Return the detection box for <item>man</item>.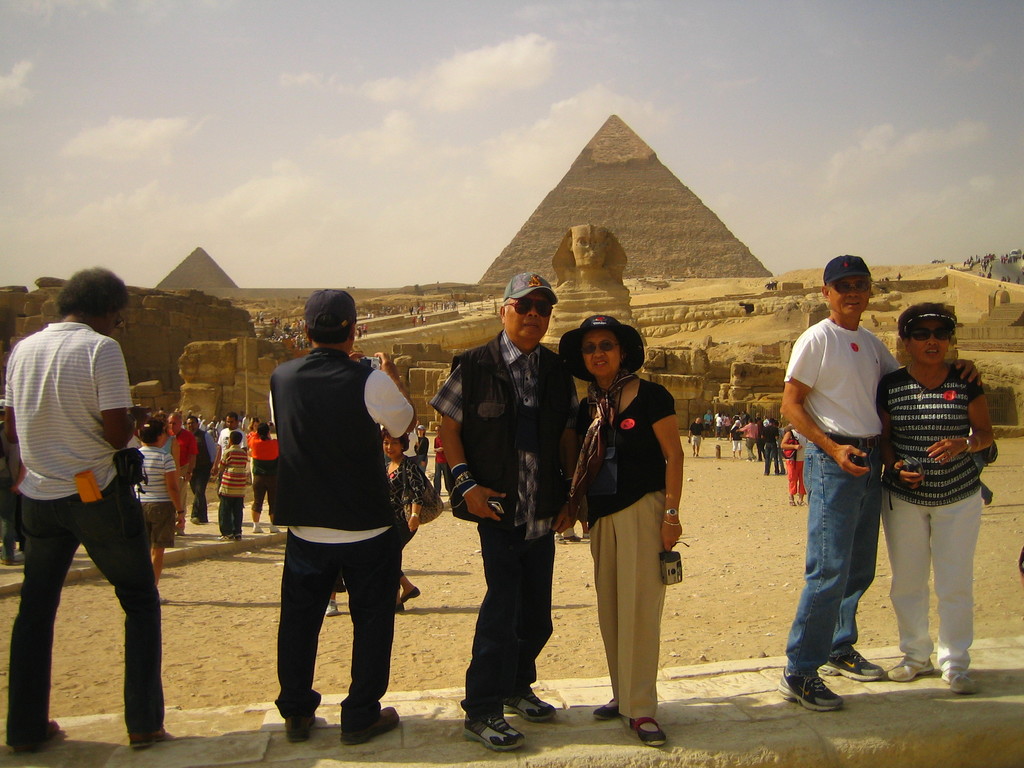
bbox=(435, 269, 578, 750).
